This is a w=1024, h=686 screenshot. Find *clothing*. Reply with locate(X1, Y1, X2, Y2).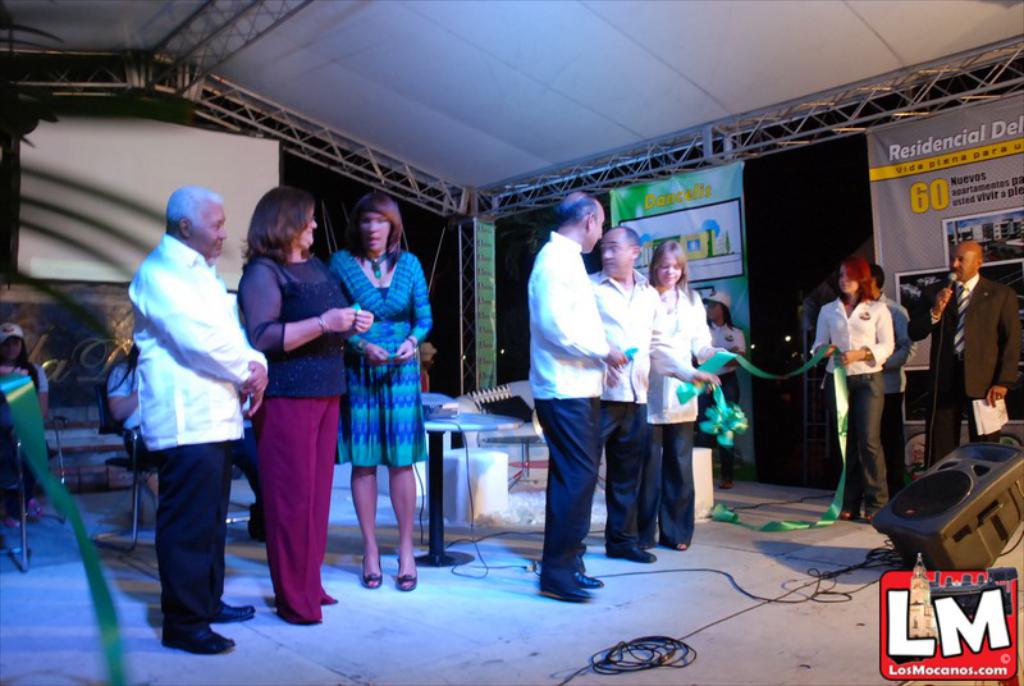
locate(657, 288, 716, 549).
